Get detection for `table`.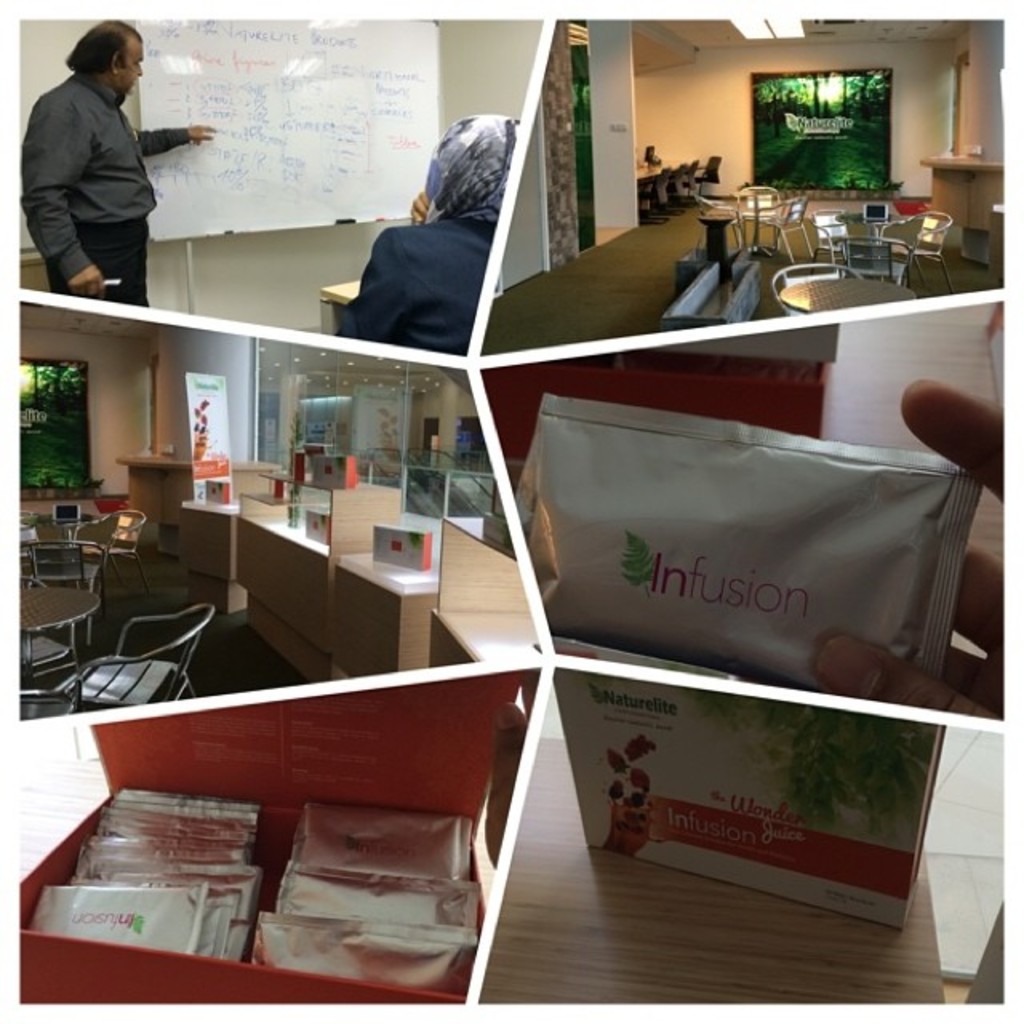
Detection: l=834, t=210, r=898, b=240.
